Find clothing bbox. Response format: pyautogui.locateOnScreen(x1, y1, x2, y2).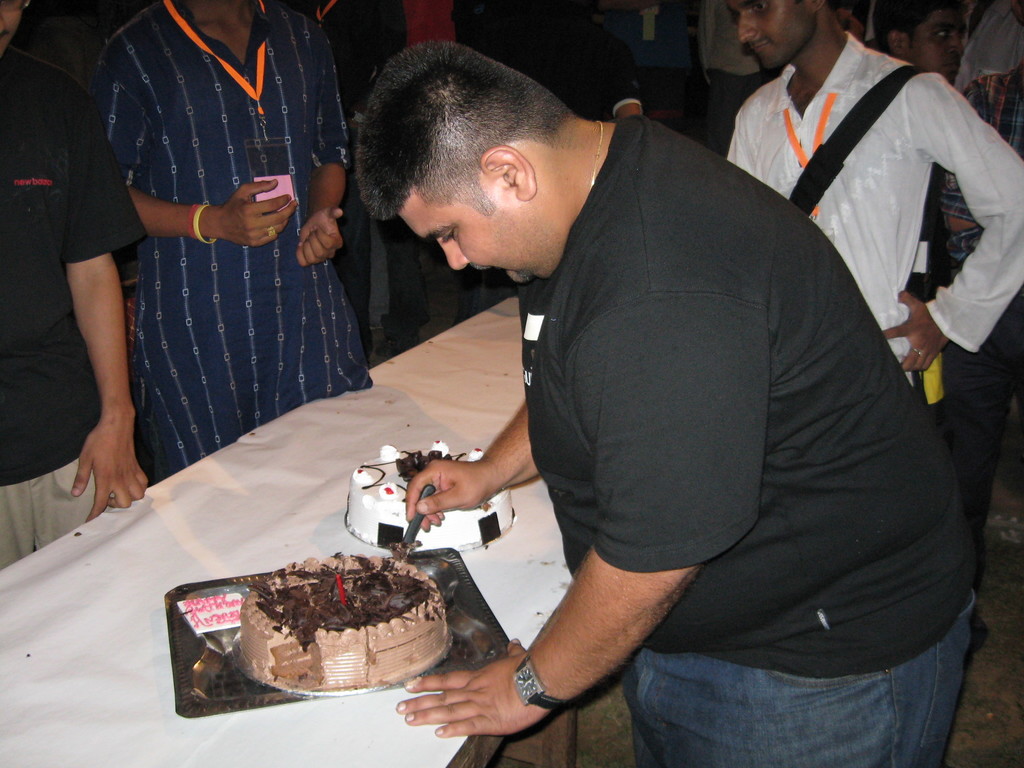
pyautogui.locateOnScreen(72, 16, 358, 479).
